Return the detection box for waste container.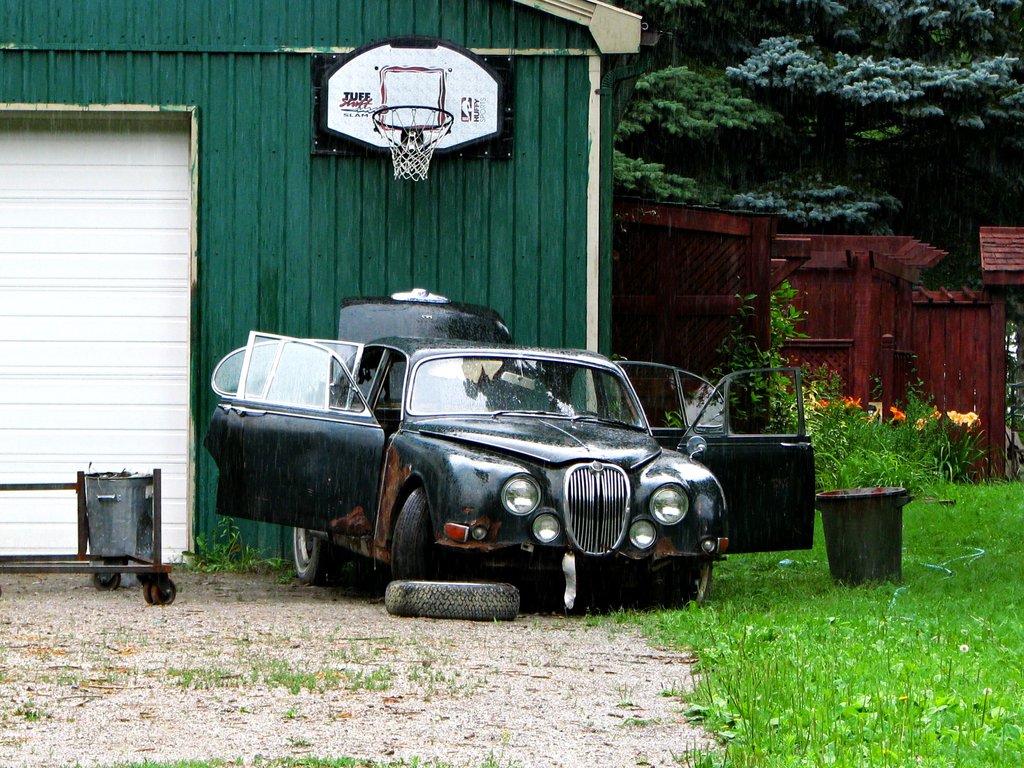
56:461:164:593.
